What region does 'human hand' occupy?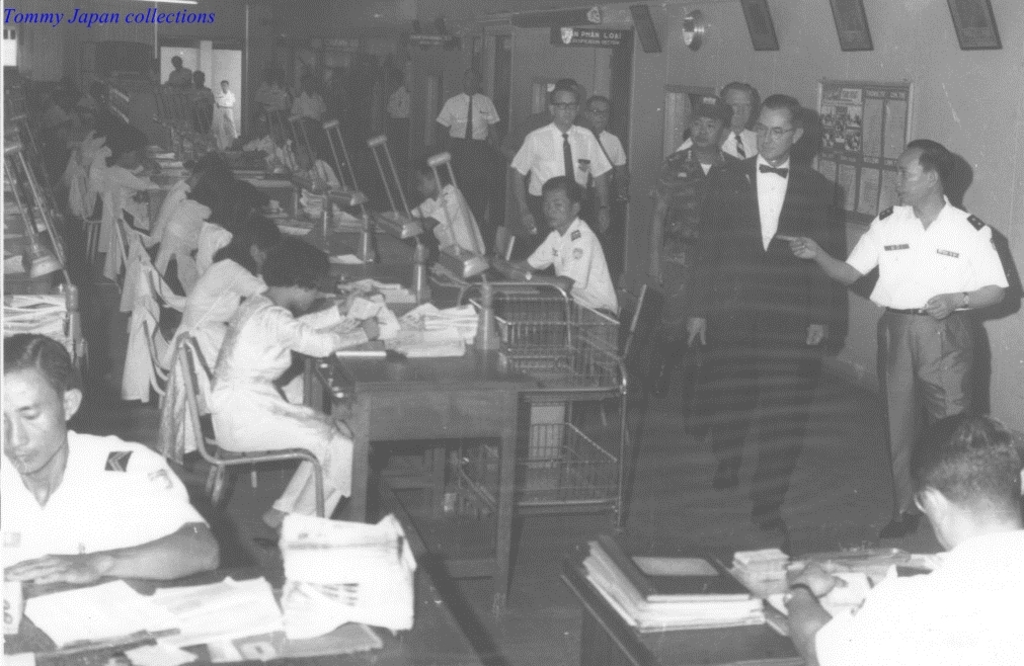
crop(0, 550, 104, 583).
